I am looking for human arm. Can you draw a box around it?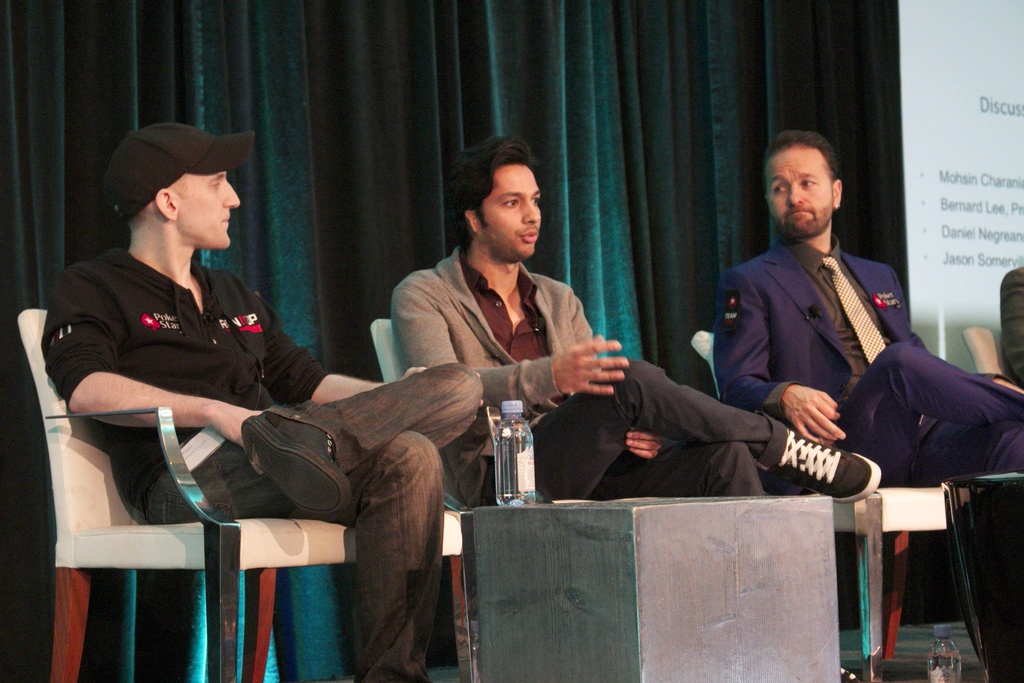
Sure, the bounding box is <region>395, 278, 634, 436</region>.
